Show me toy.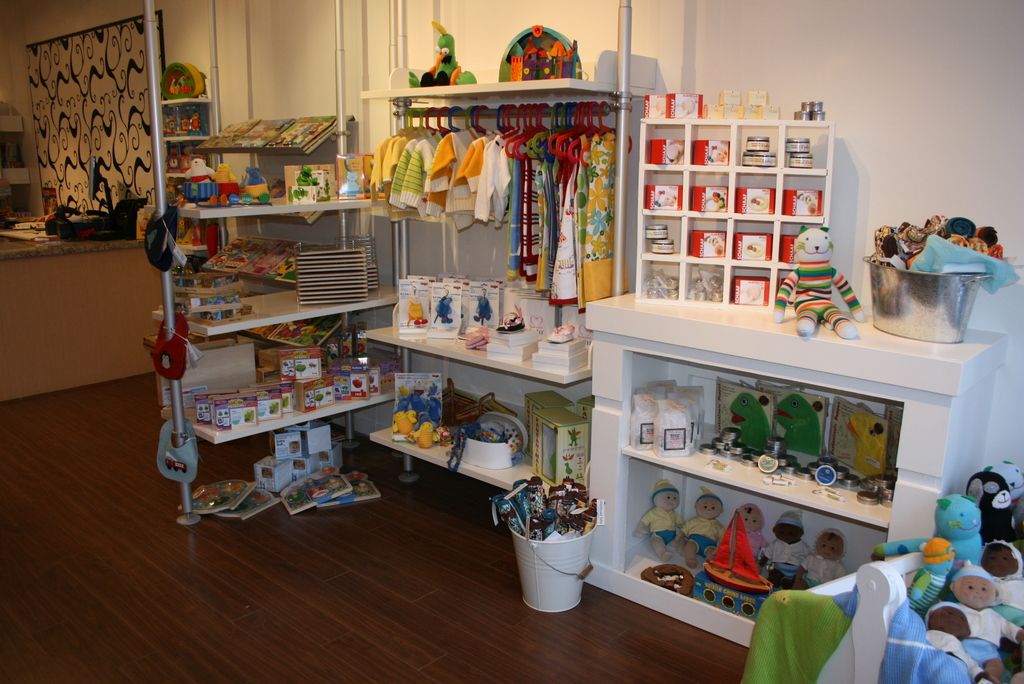
toy is here: l=207, t=484, r=278, b=517.
